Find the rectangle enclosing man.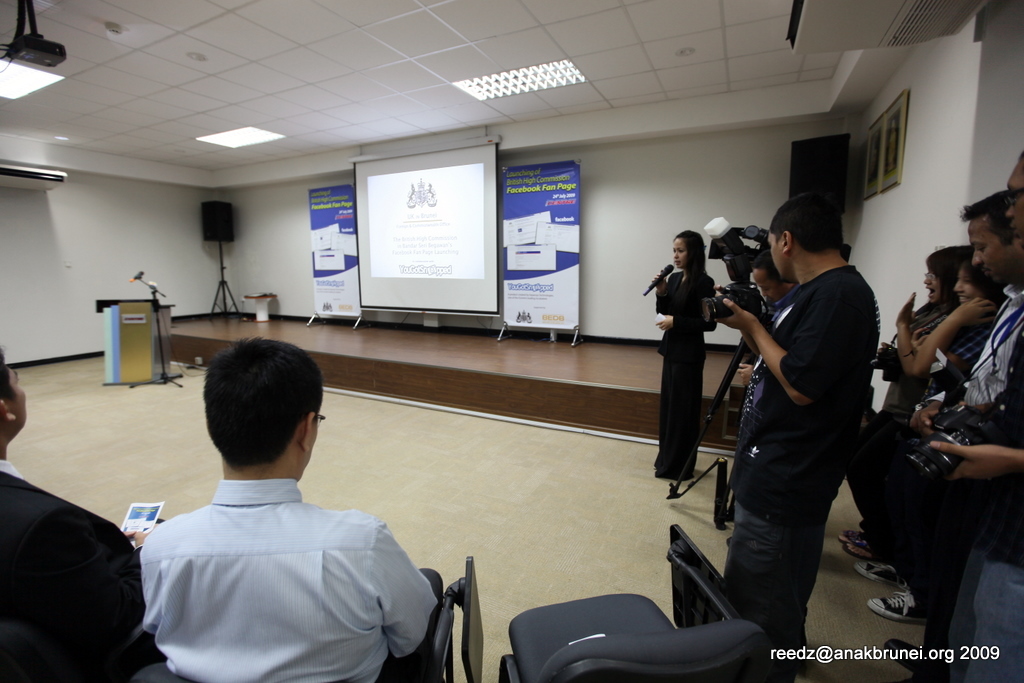
select_region(0, 348, 147, 560).
